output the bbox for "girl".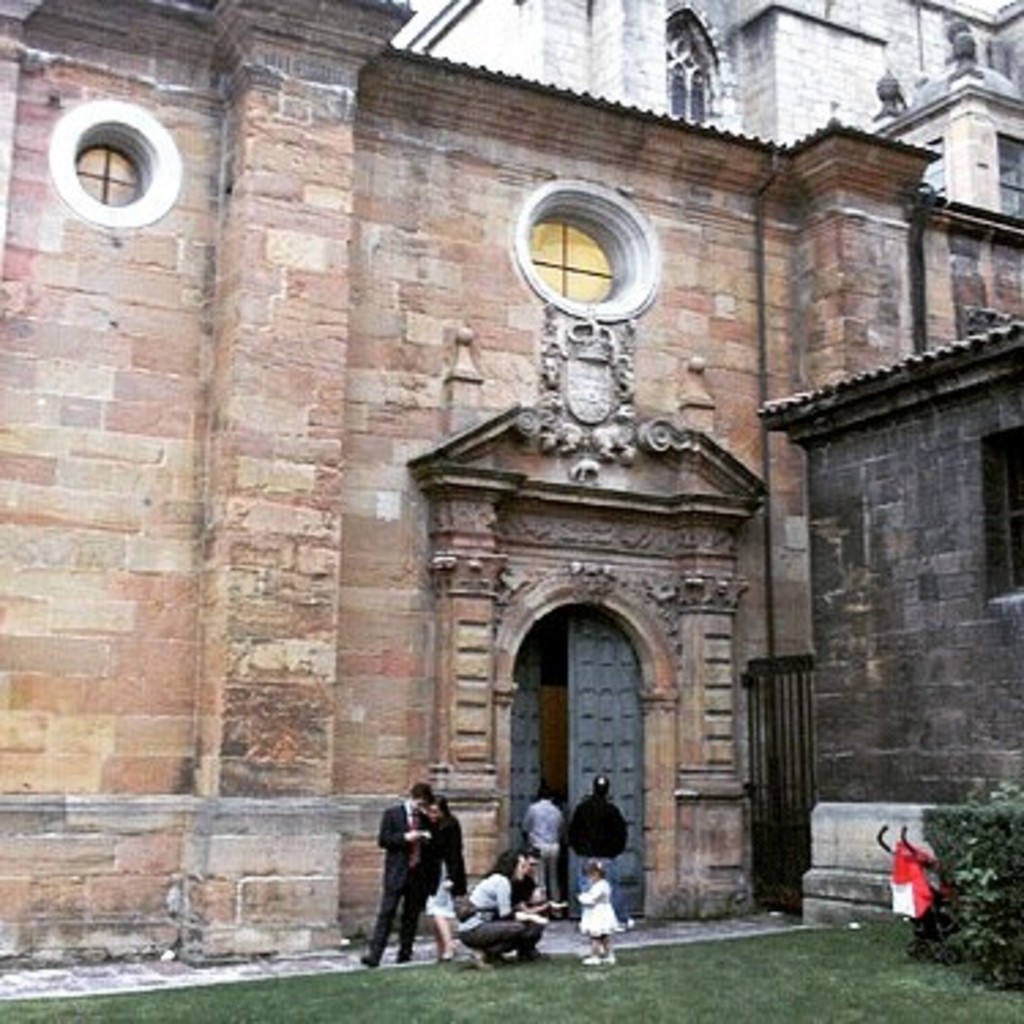
<bbox>519, 827, 560, 948</bbox>.
